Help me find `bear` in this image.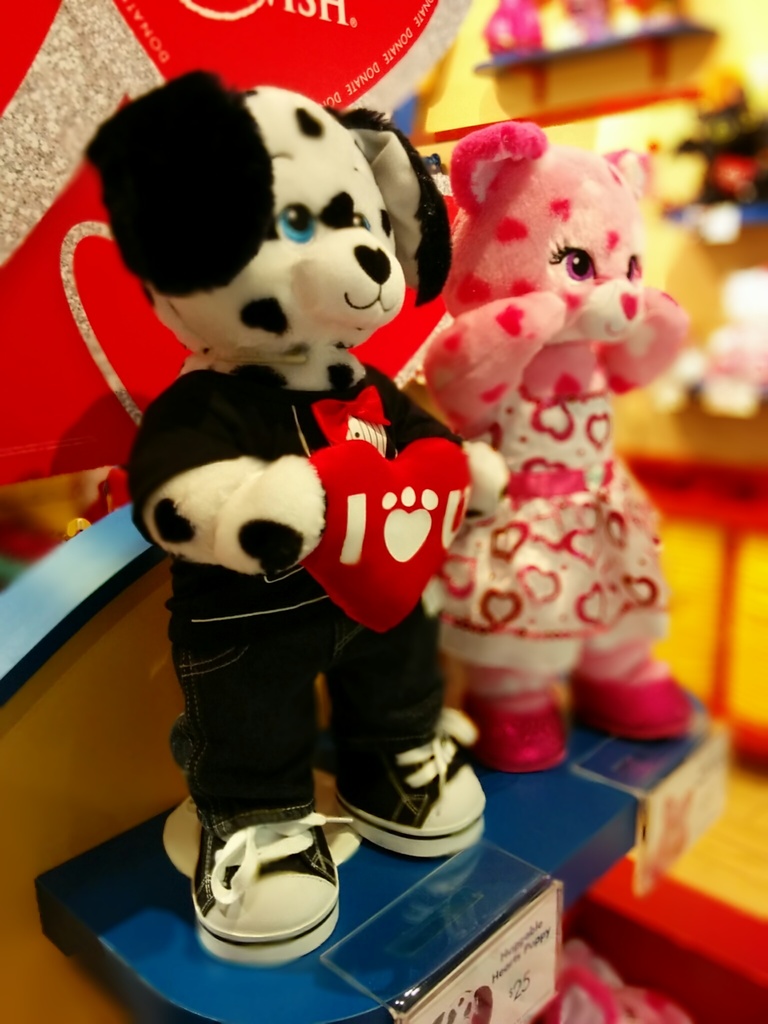
Found it: bbox(419, 120, 698, 770).
